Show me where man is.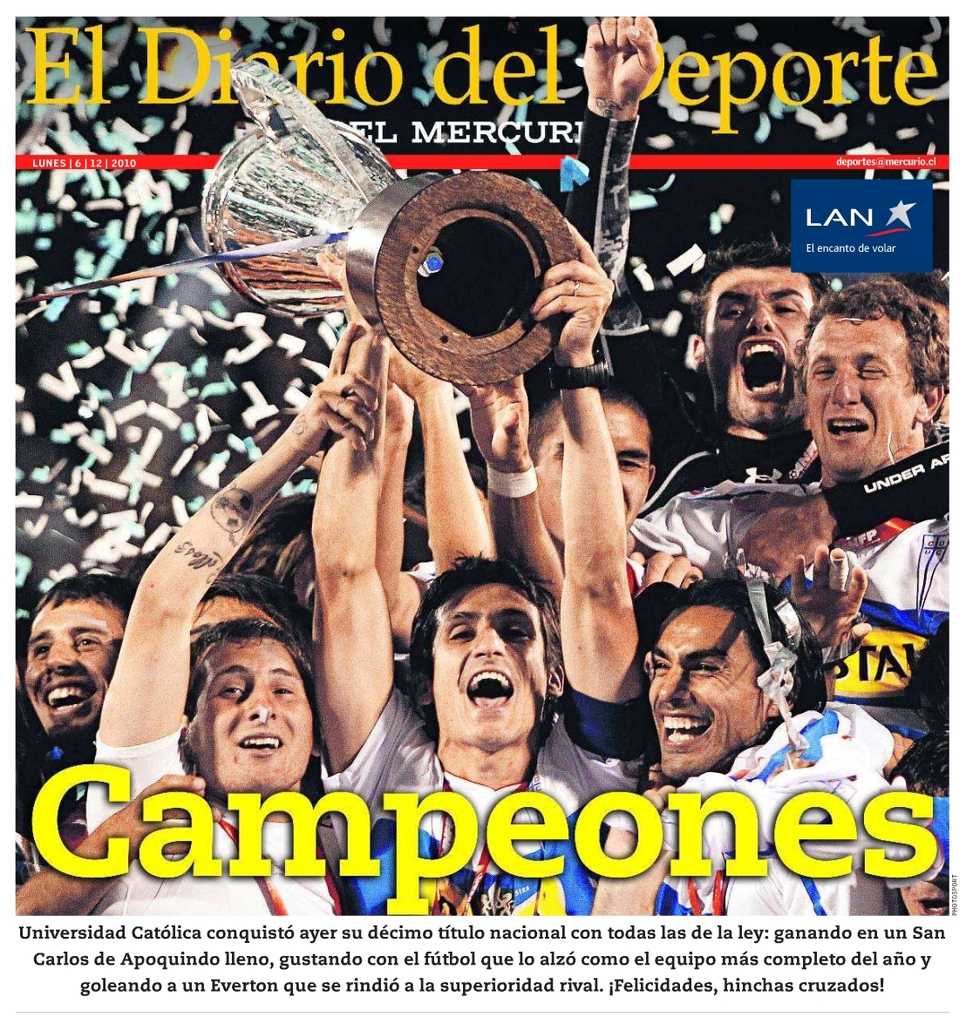
man is at bbox=(371, 379, 701, 654).
